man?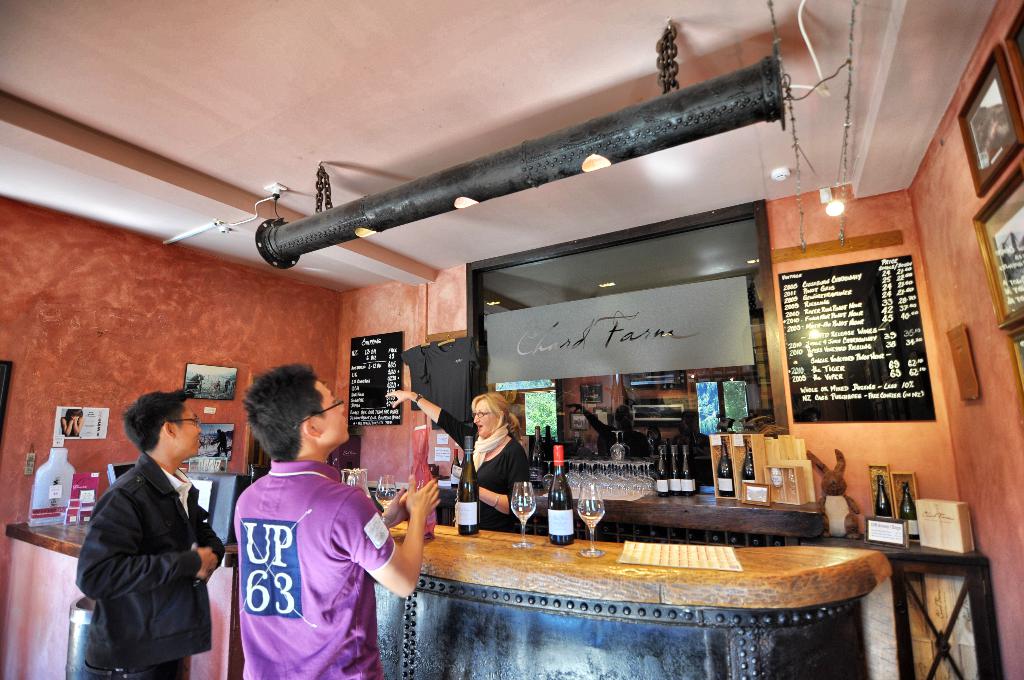
(x1=63, y1=382, x2=239, y2=679)
